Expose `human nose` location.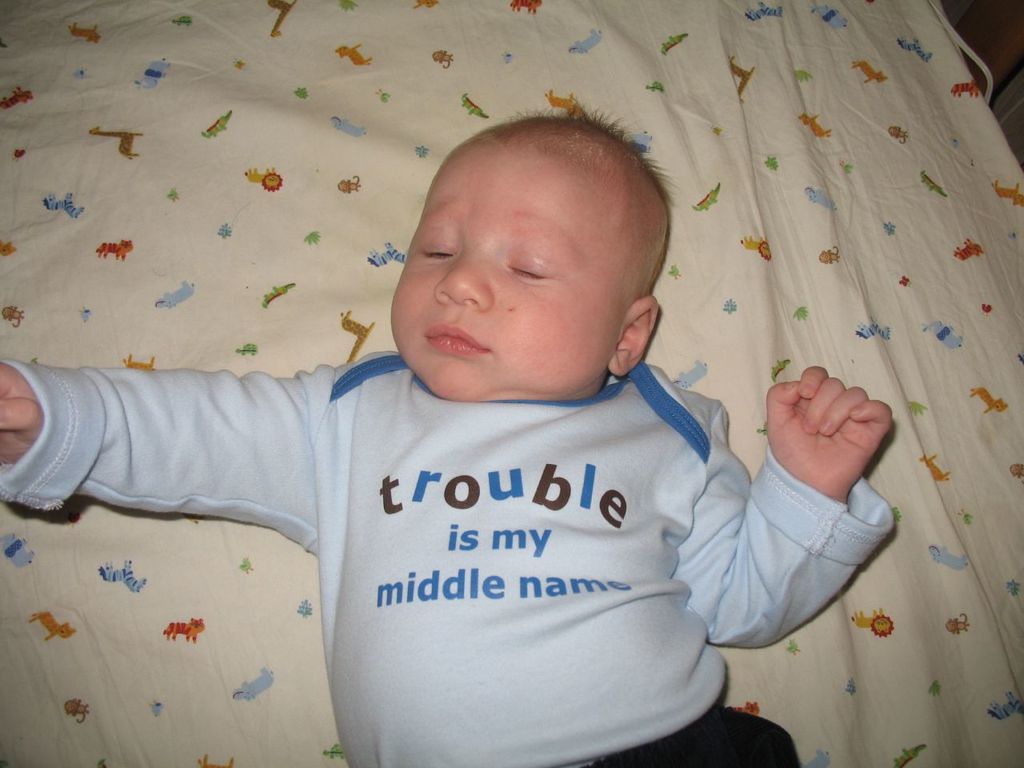
Exposed at locate(438, 243, 491, 307).
